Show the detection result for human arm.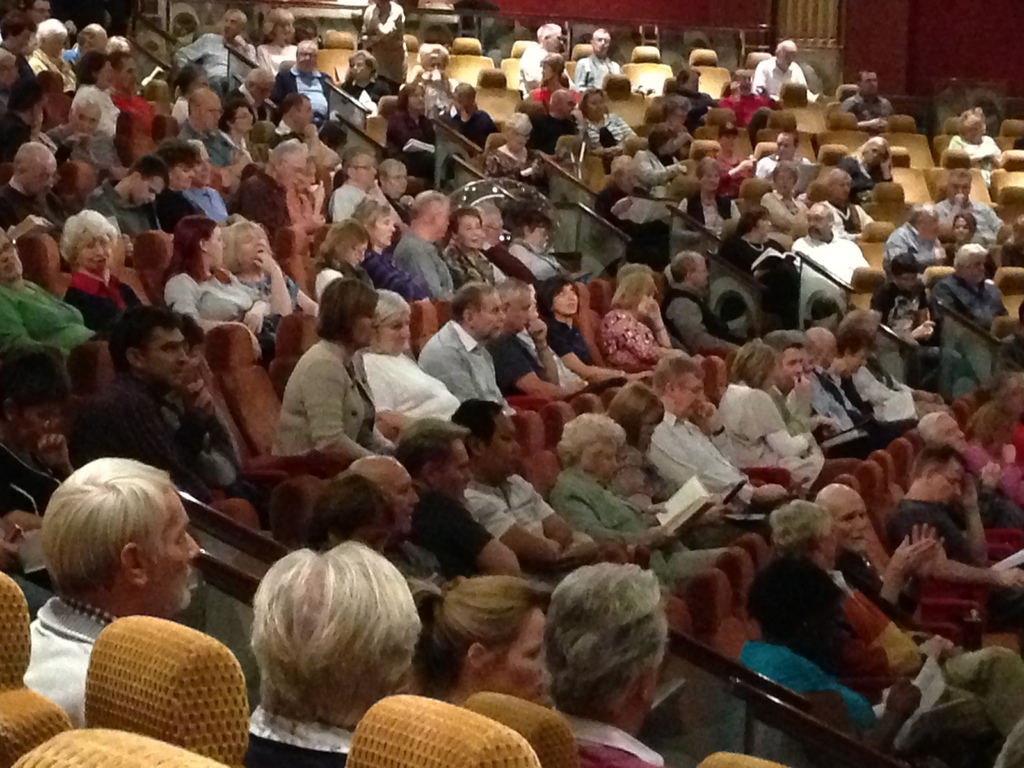
{"x1": 352, "y1": 353, "x2": 426, "y2": 444}.
